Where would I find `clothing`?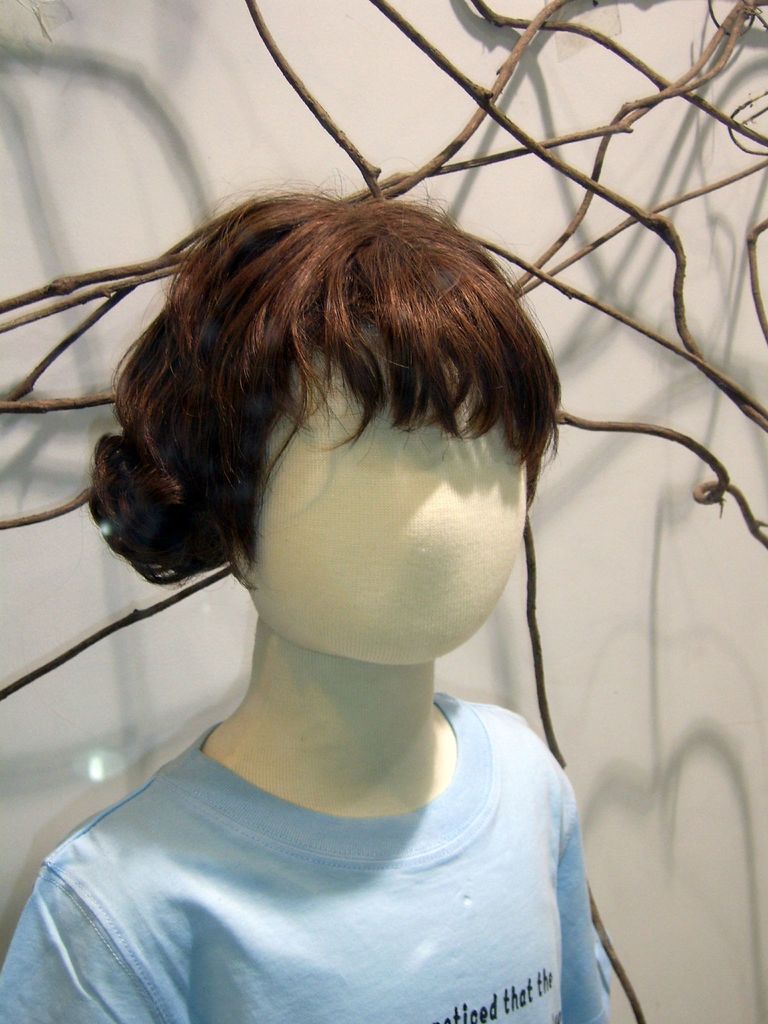
At (left=0, top=679, right=643, bottom=1020).
